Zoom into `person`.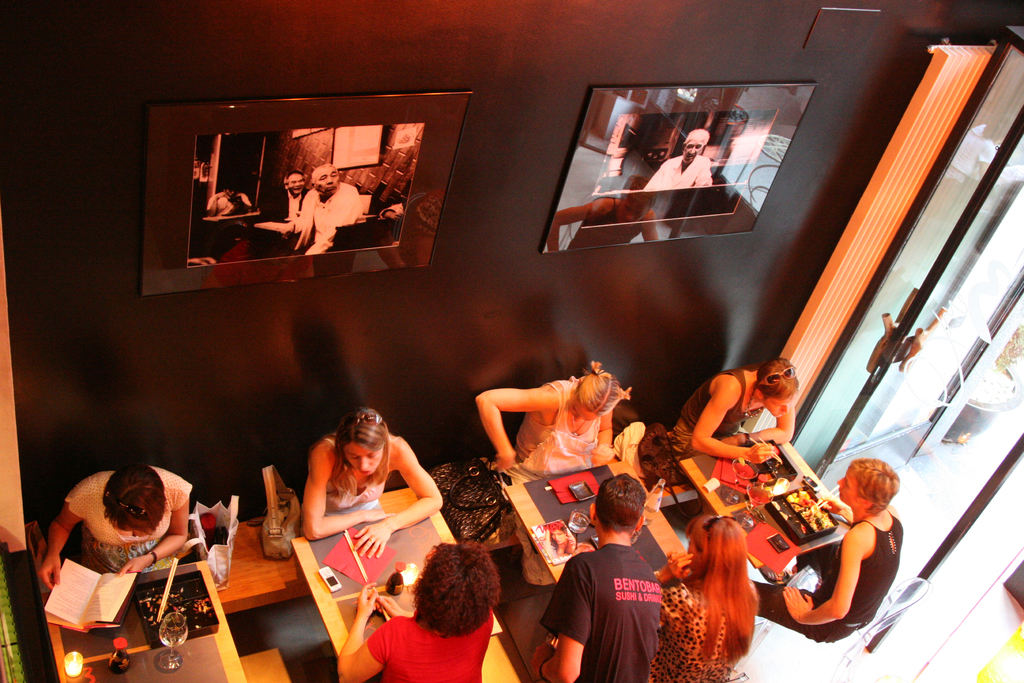
Zoom target: crop(639, 129, 715, 193).
